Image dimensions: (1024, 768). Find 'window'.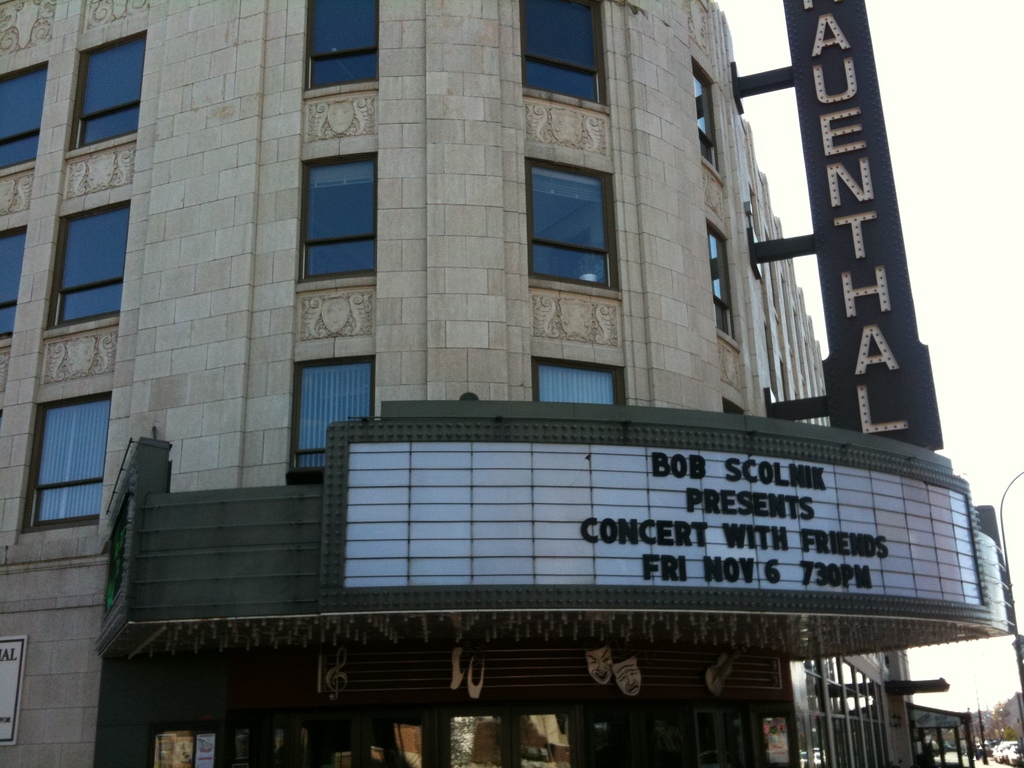
box(0, 60, 49, 173).
